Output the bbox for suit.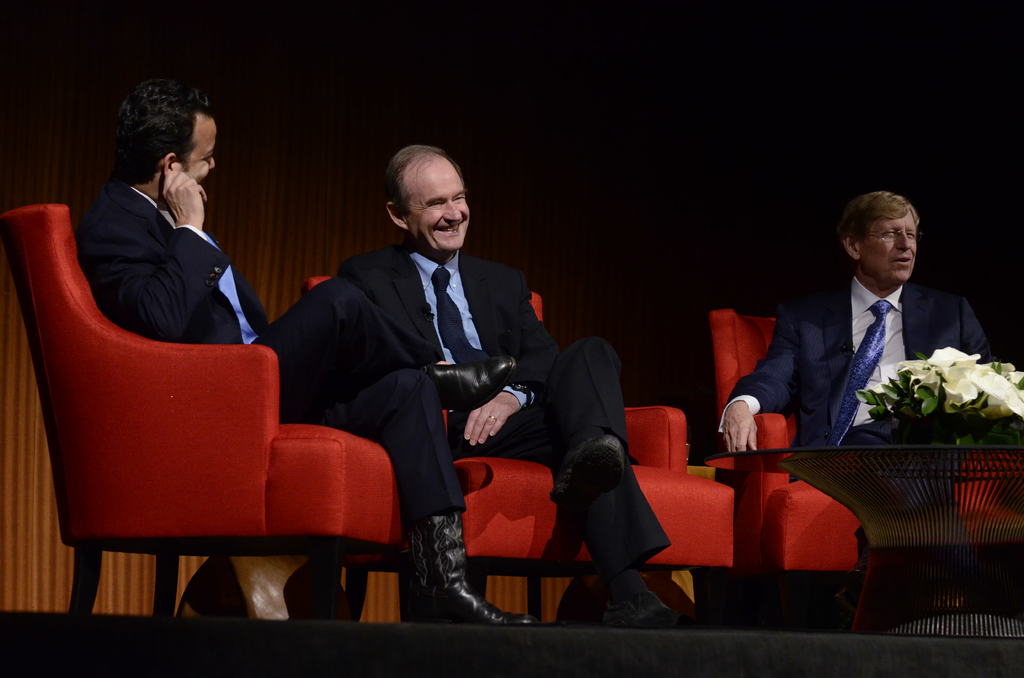
region(87, 175, 468, 525).
